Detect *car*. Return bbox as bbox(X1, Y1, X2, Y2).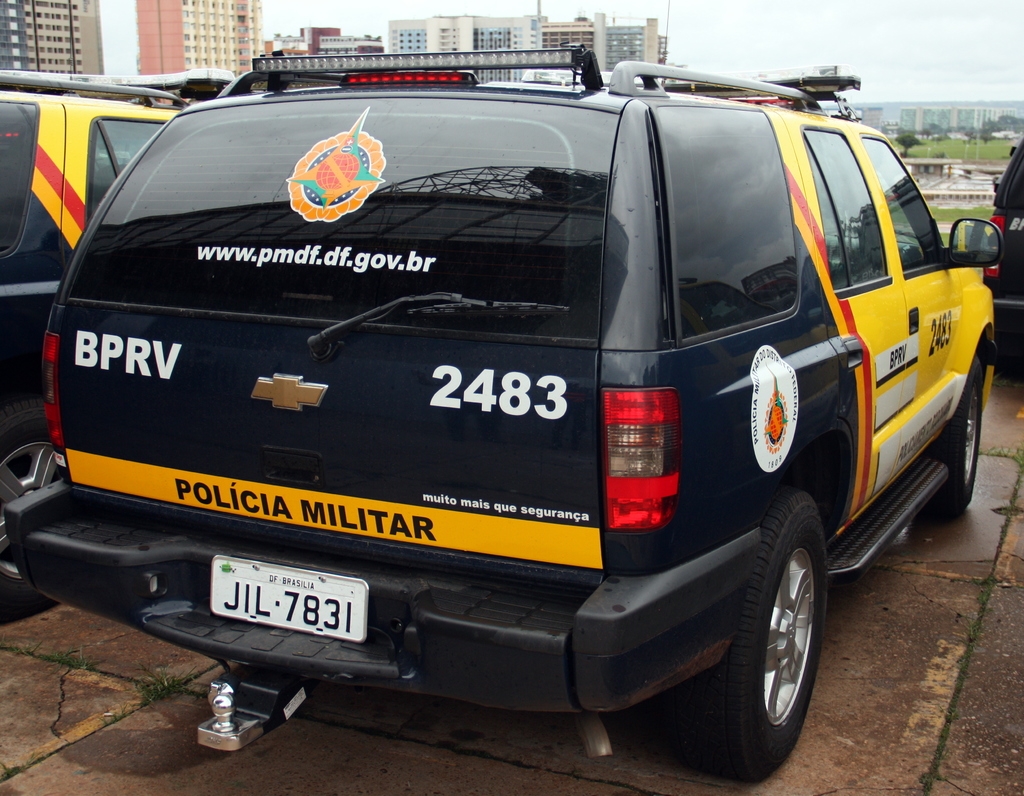
bbox(37, 34, 984, 765).
